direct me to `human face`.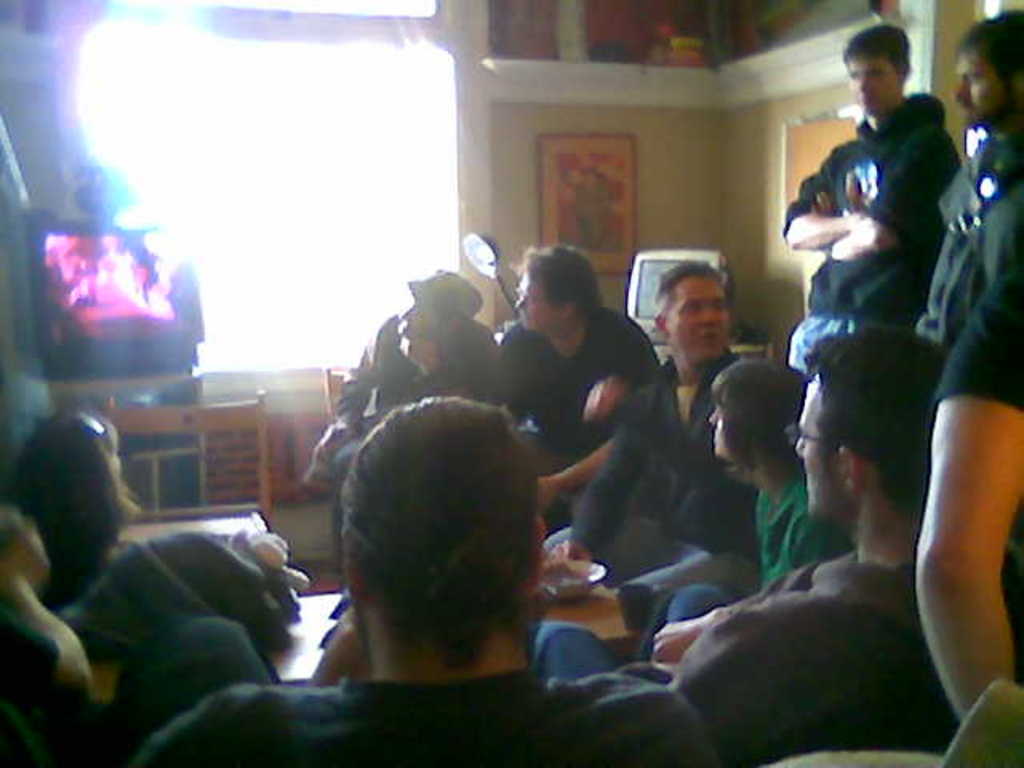
Direction: 514:269:560:339.
